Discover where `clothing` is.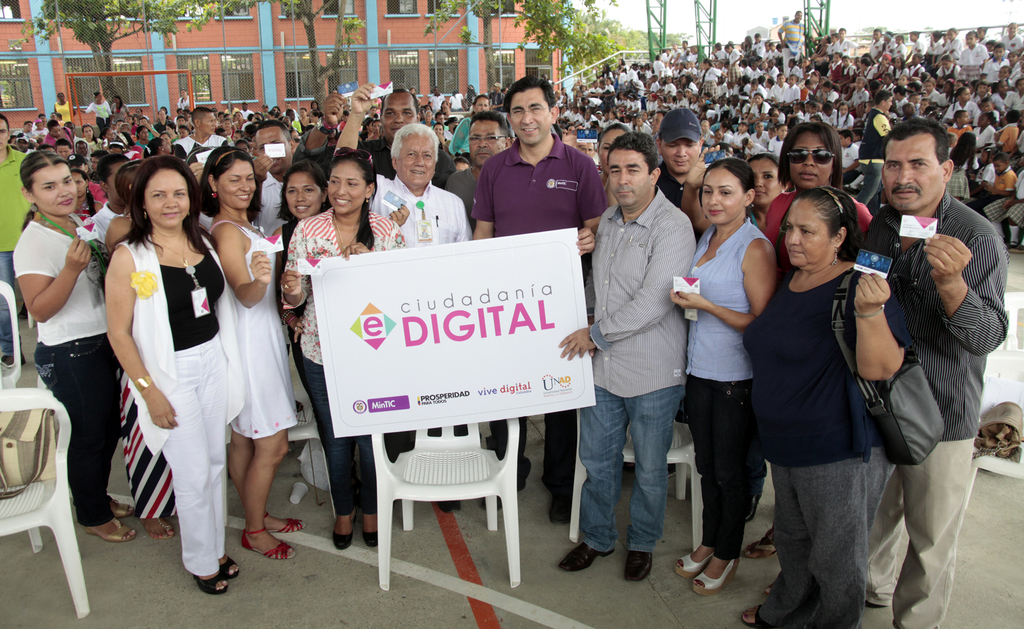
Discovered at box=[763, 187, 870, 280].
